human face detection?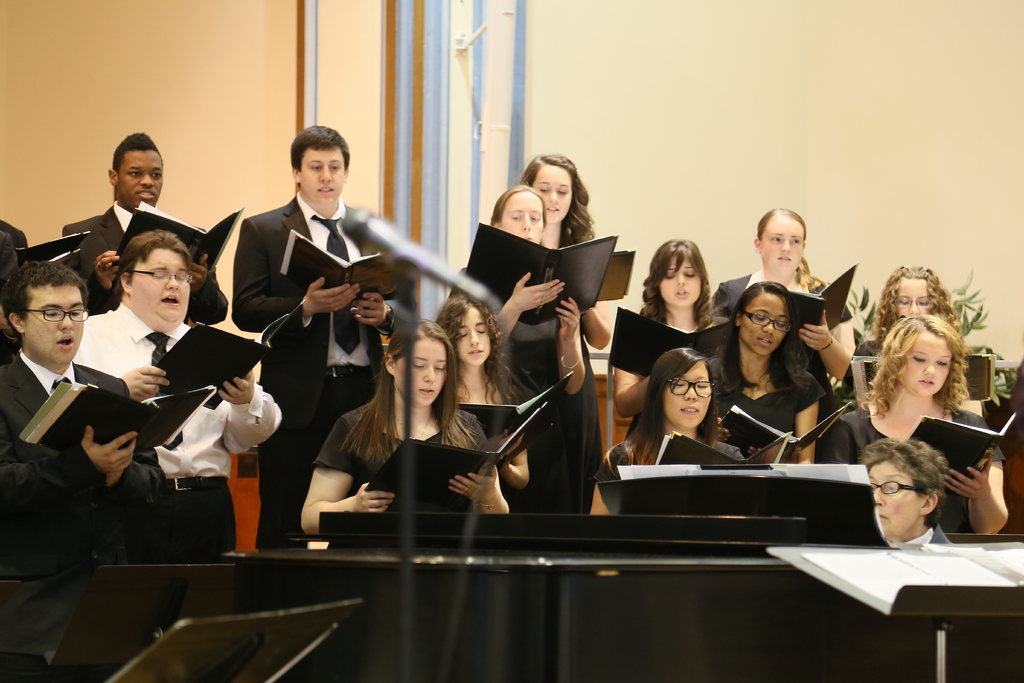
region(664, 359, 716, 431)
